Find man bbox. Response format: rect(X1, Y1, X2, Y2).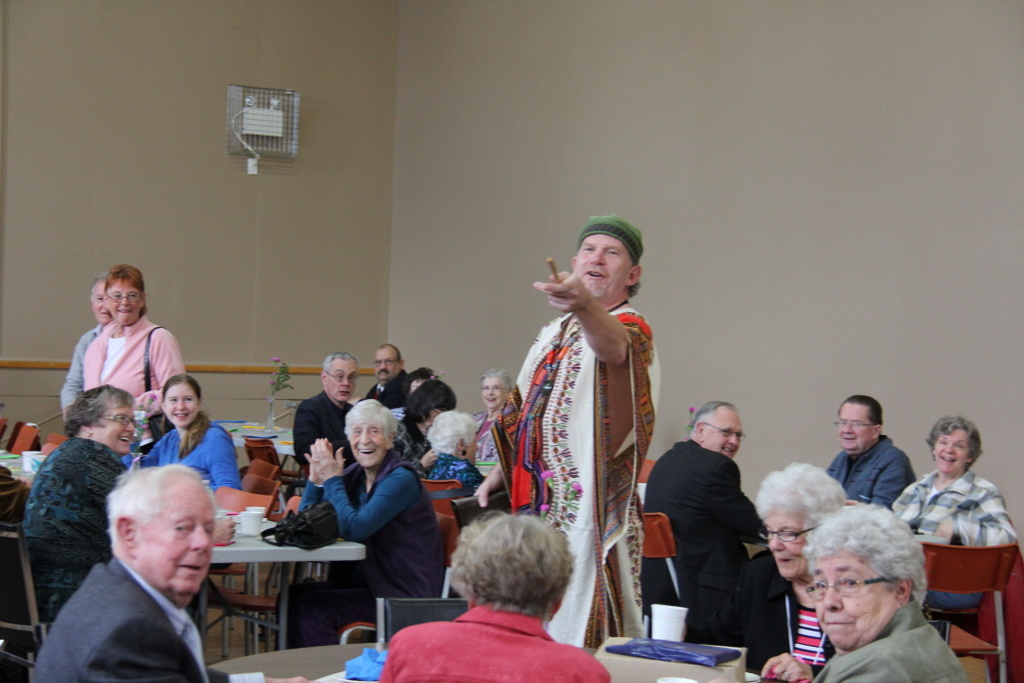
rect(364, 342, 413, 409).
